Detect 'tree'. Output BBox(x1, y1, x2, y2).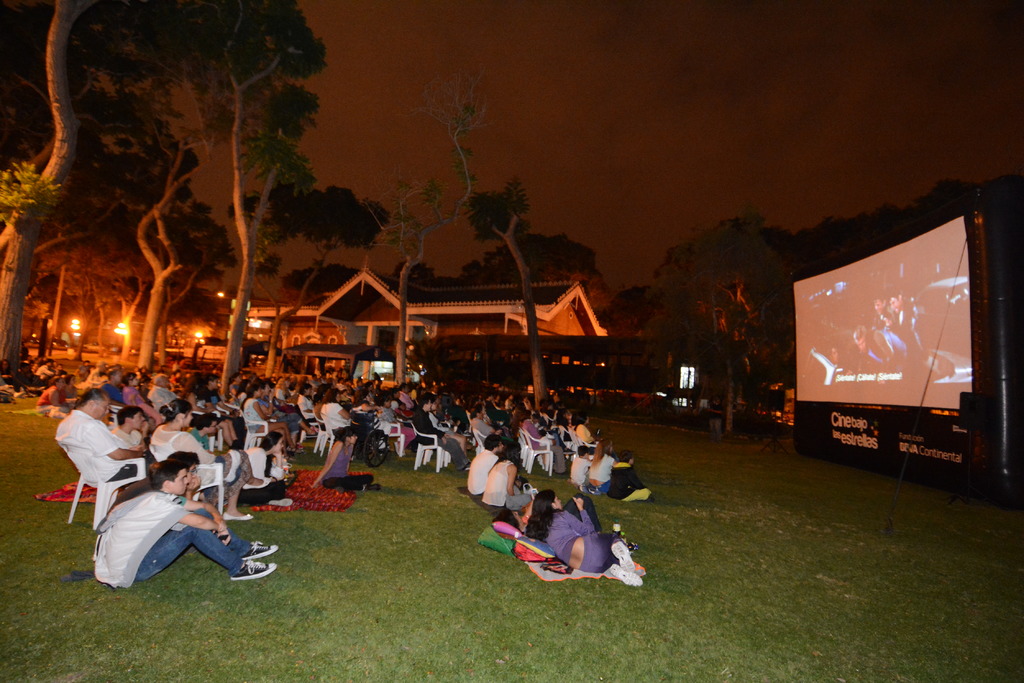
BBox(378, 68, 511, 396).
